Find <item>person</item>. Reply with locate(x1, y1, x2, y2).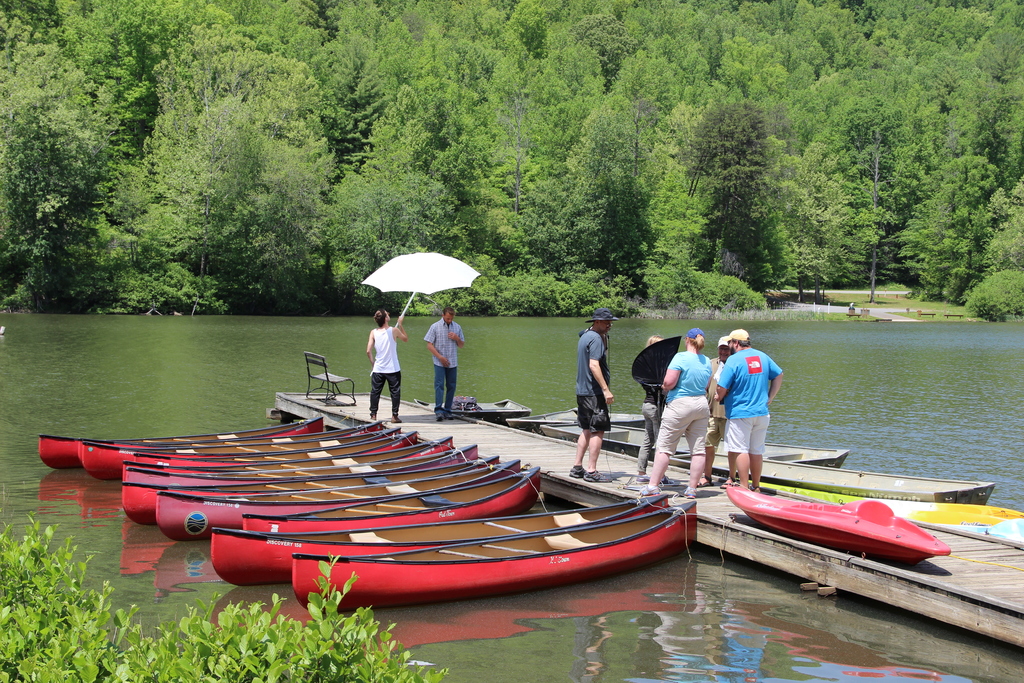
locate(358, 302, 404, 424).
